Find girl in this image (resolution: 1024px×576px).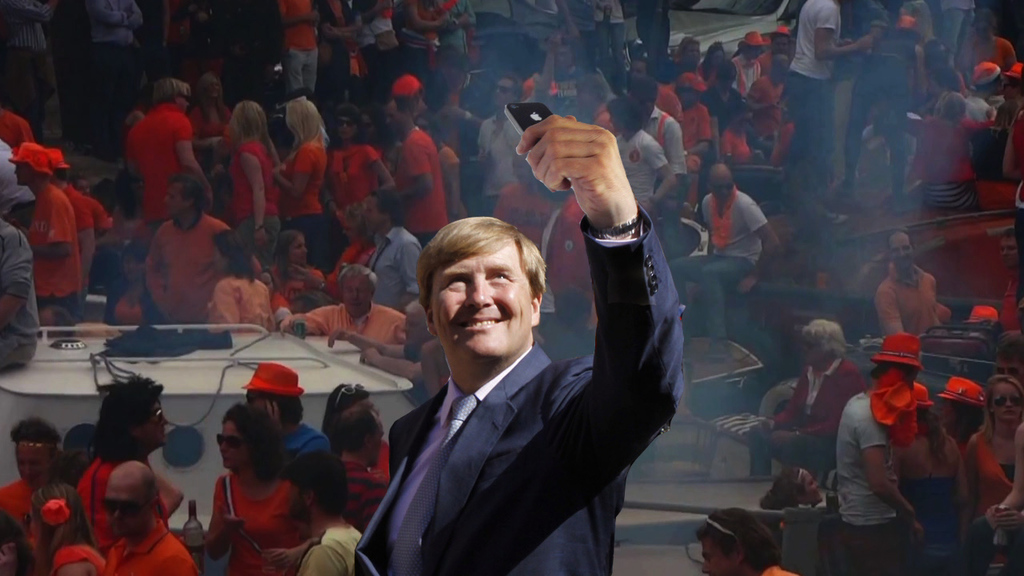
19 483 104 575.
